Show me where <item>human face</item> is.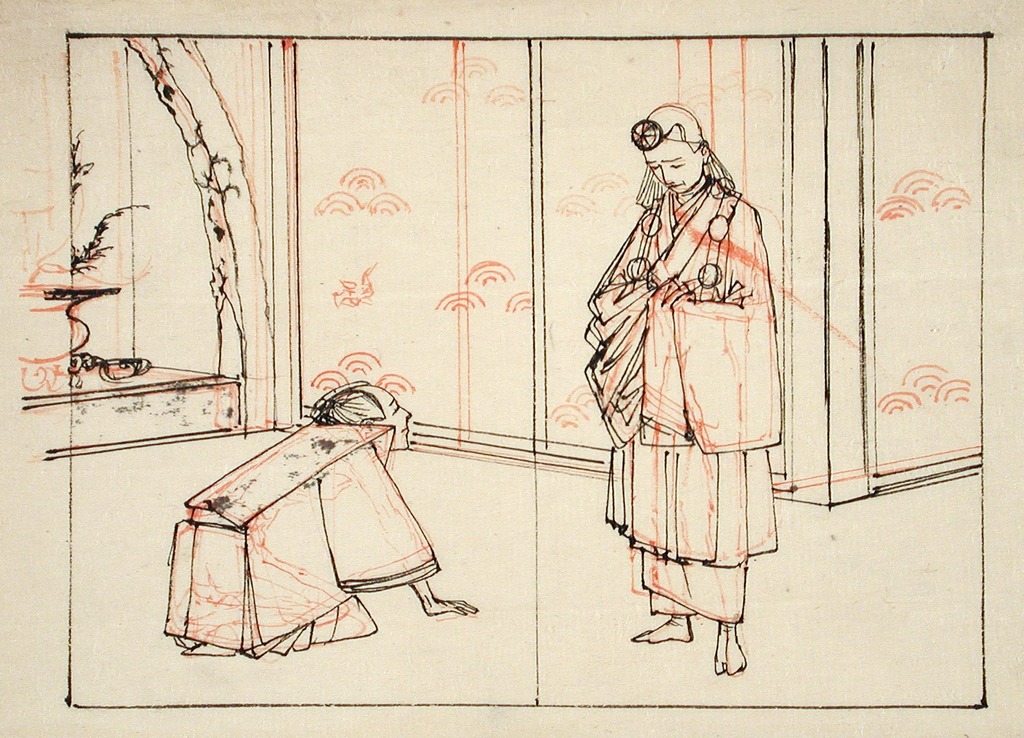
<item>human face</item> is at <box>637,143,703,200</box>.
